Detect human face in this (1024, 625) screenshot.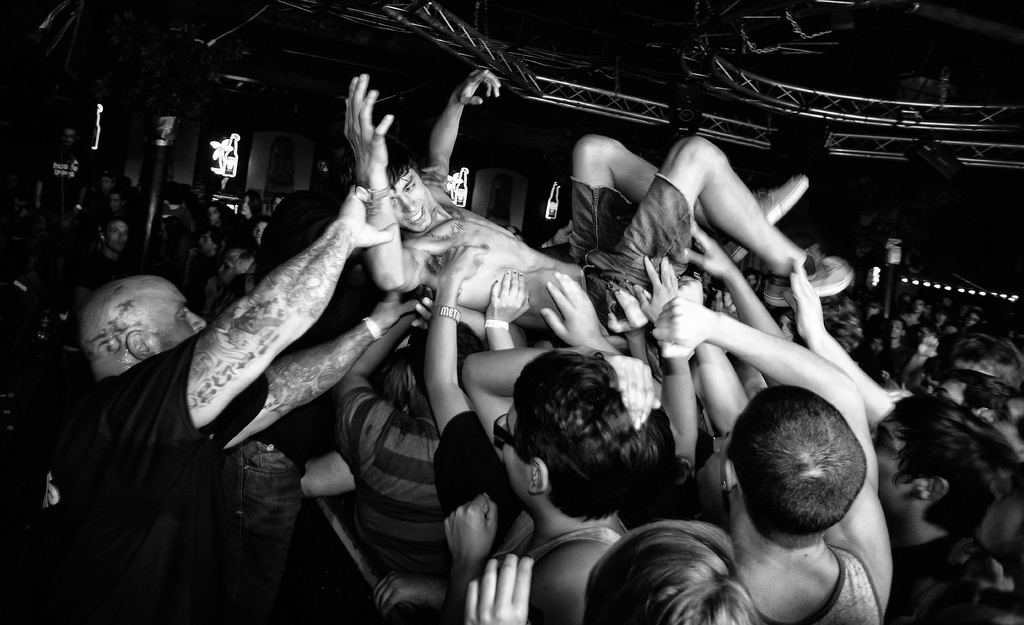
Detection: bbox(382, 159, 437, 231).
